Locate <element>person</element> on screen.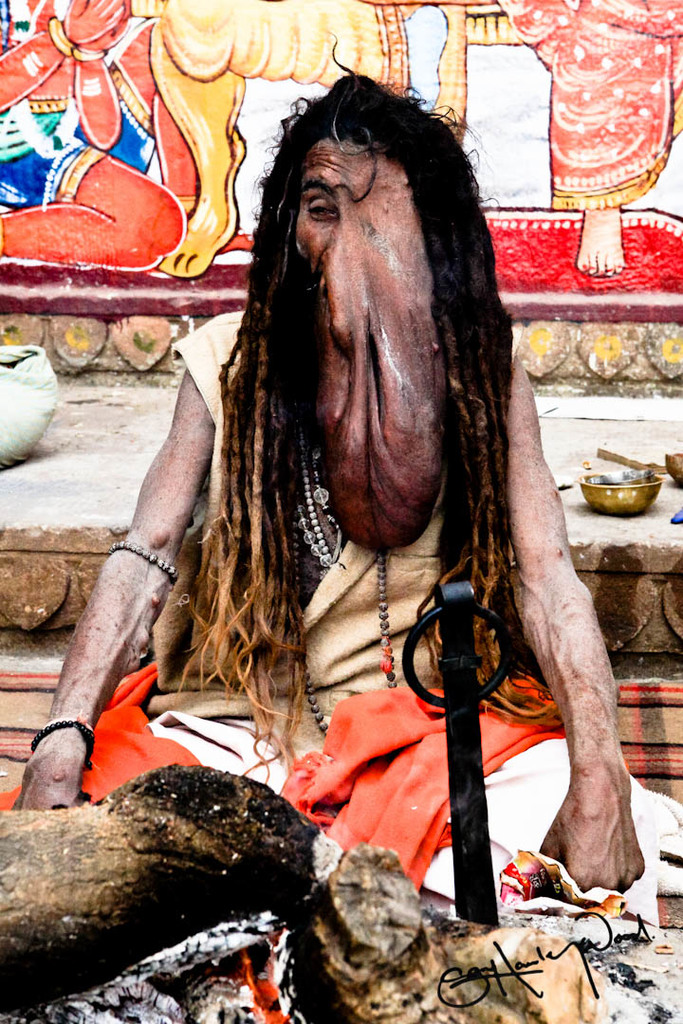
On screen at box(0, 64, 682, 930).
